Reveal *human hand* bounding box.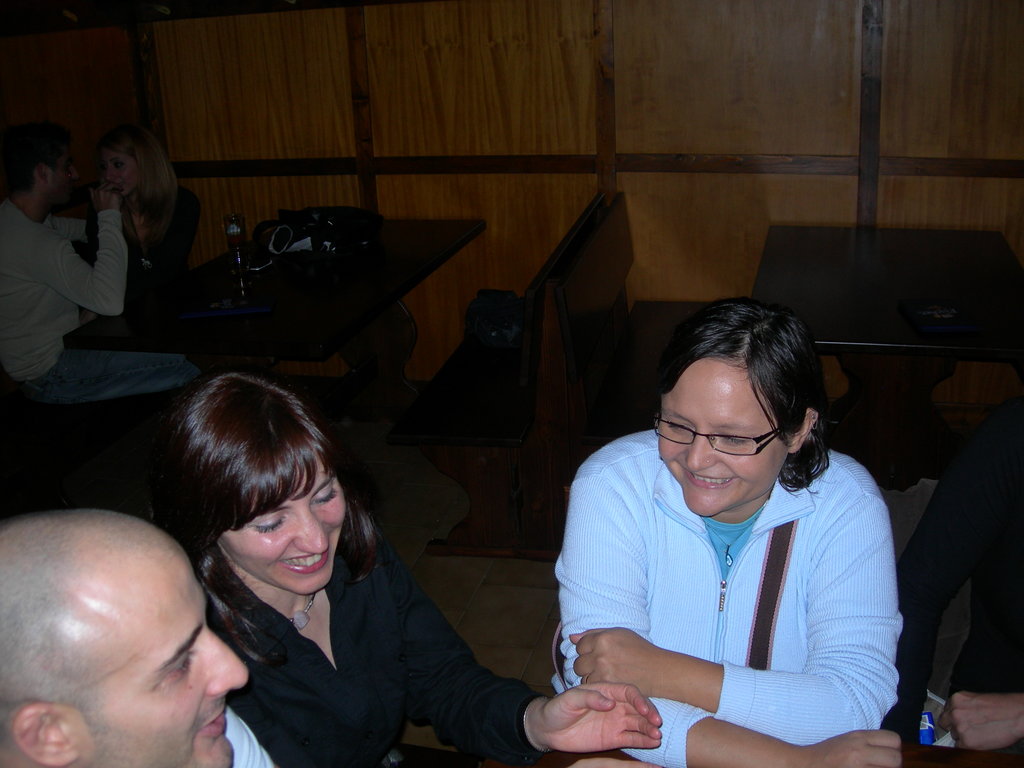
Revealed: bbox=[566, 625, 660, 703].
